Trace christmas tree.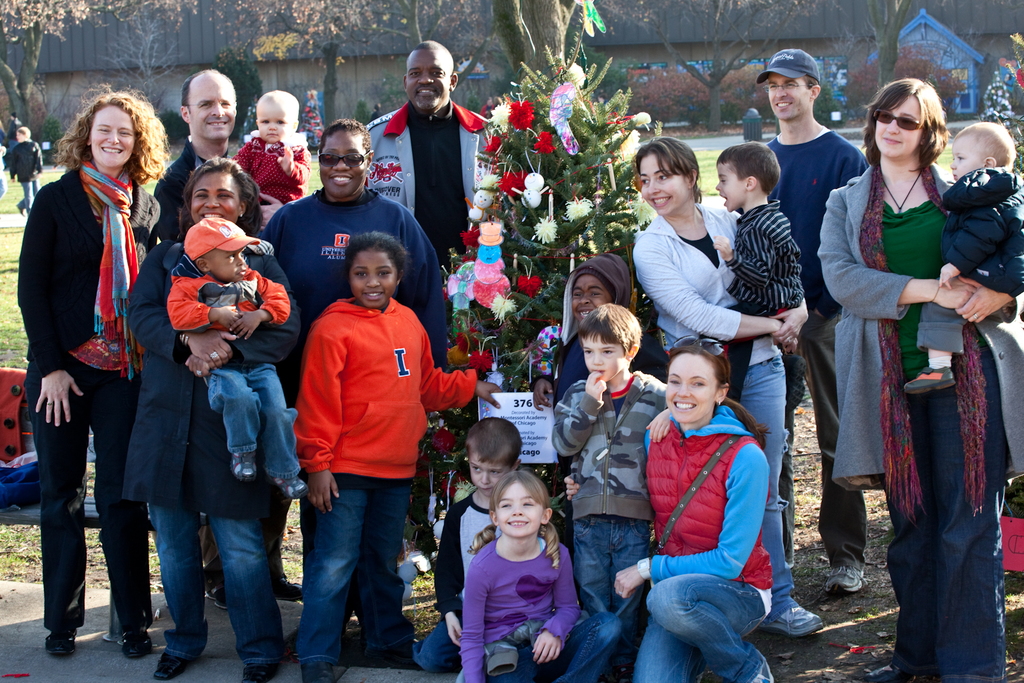
Traced to <bbox>411, 40, 657, 572</bbox>.
